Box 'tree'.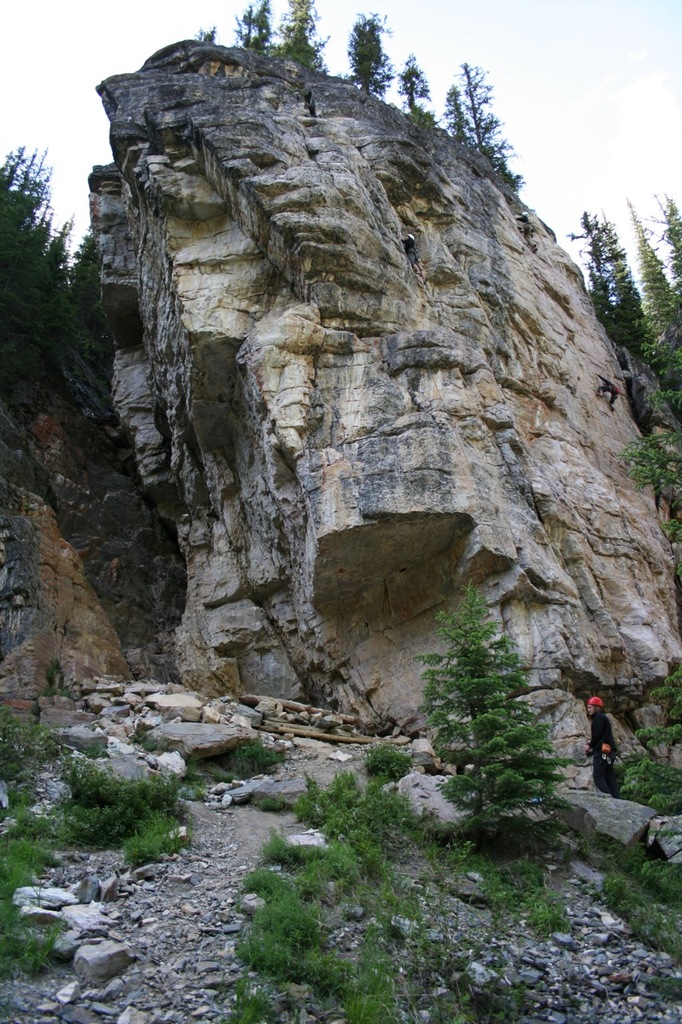
bbox=(344, 10, 399, 106).
